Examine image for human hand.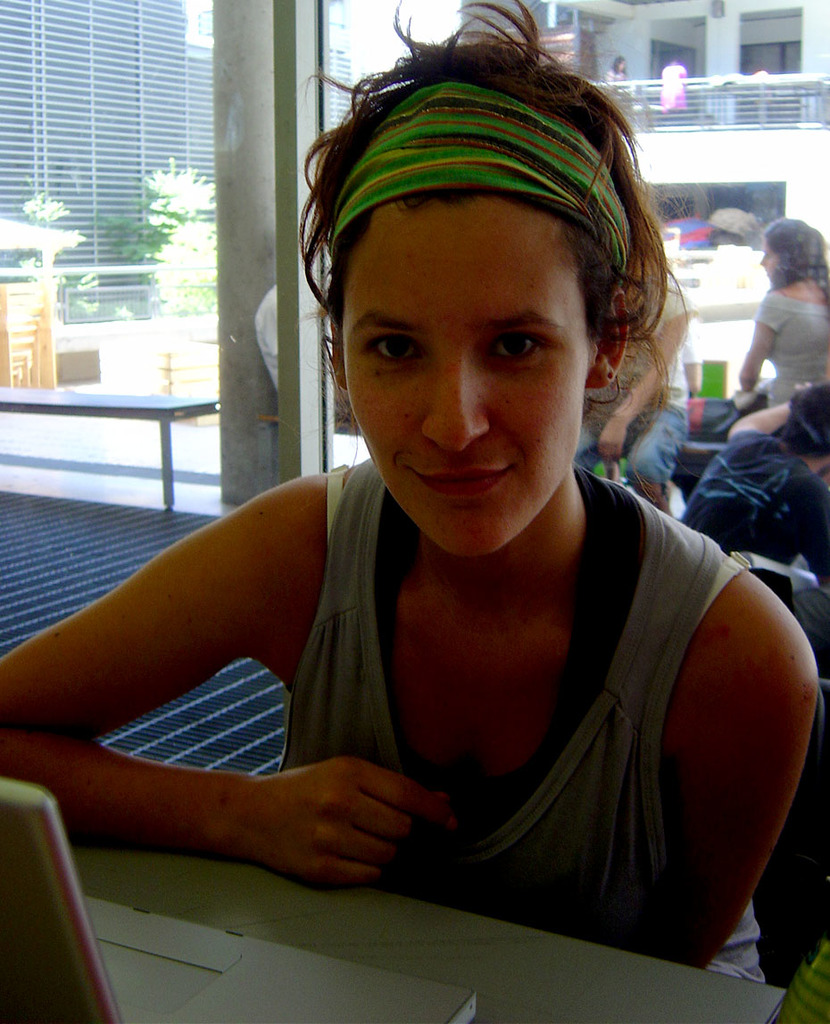
Examination result: box(215, 745, 459, 885).
